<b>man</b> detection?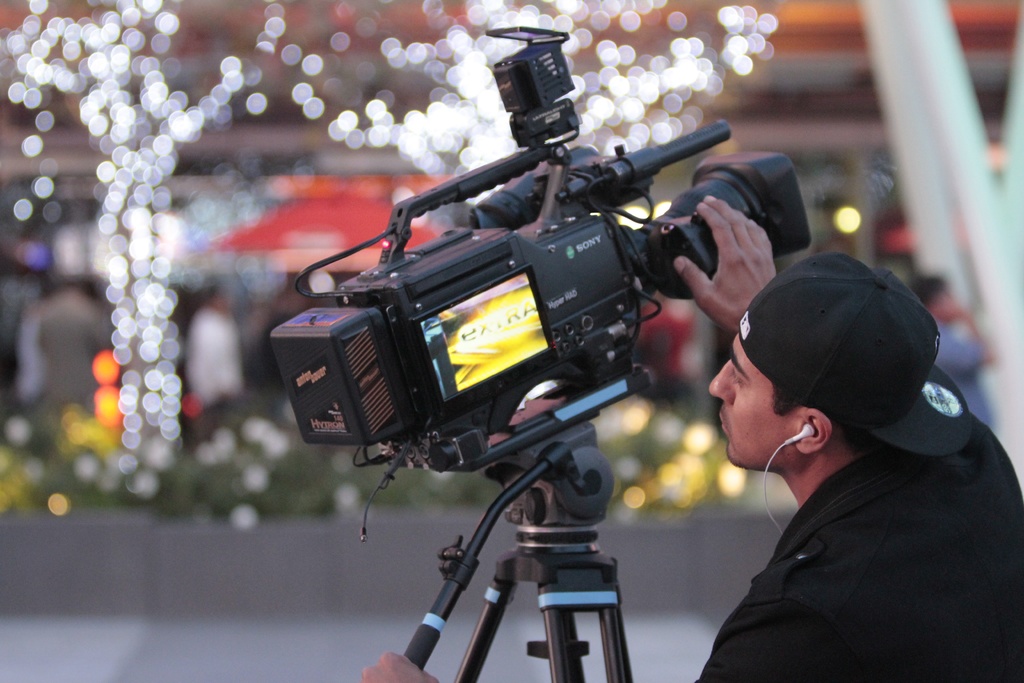
15,276,109,420
